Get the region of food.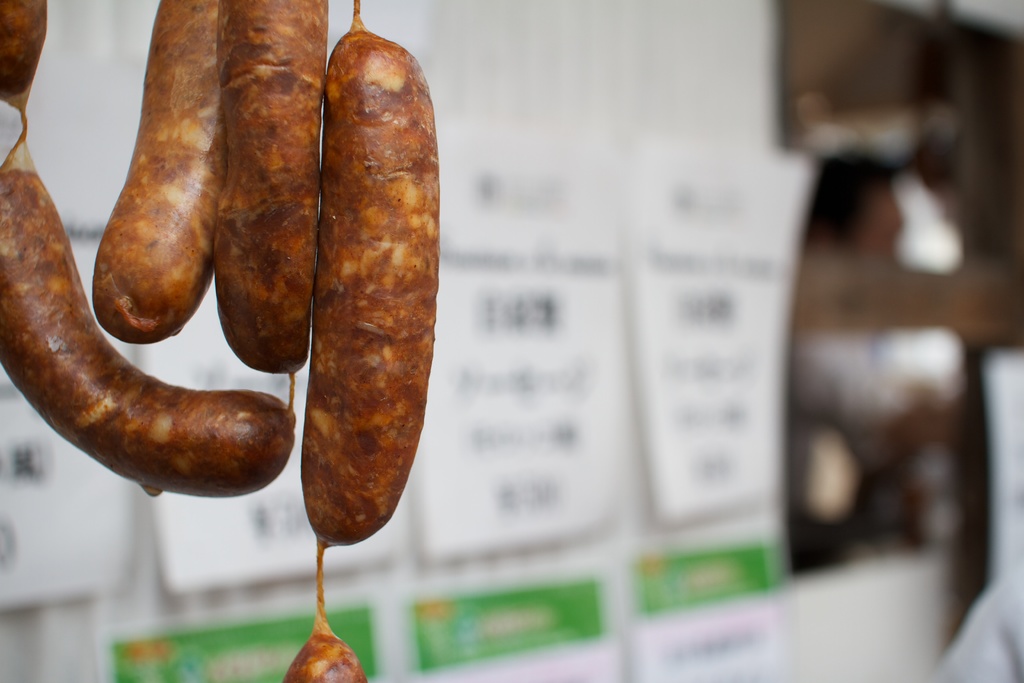
<bbox>214, 0, 329, 374</bbox>.
